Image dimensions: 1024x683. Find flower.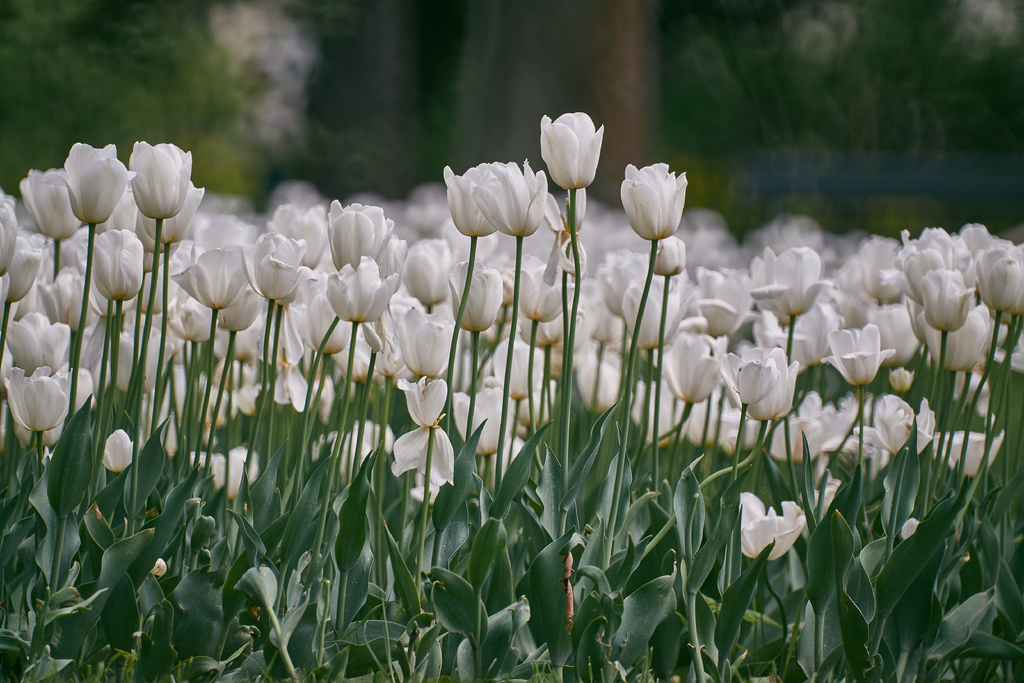
1,309,72,381.
